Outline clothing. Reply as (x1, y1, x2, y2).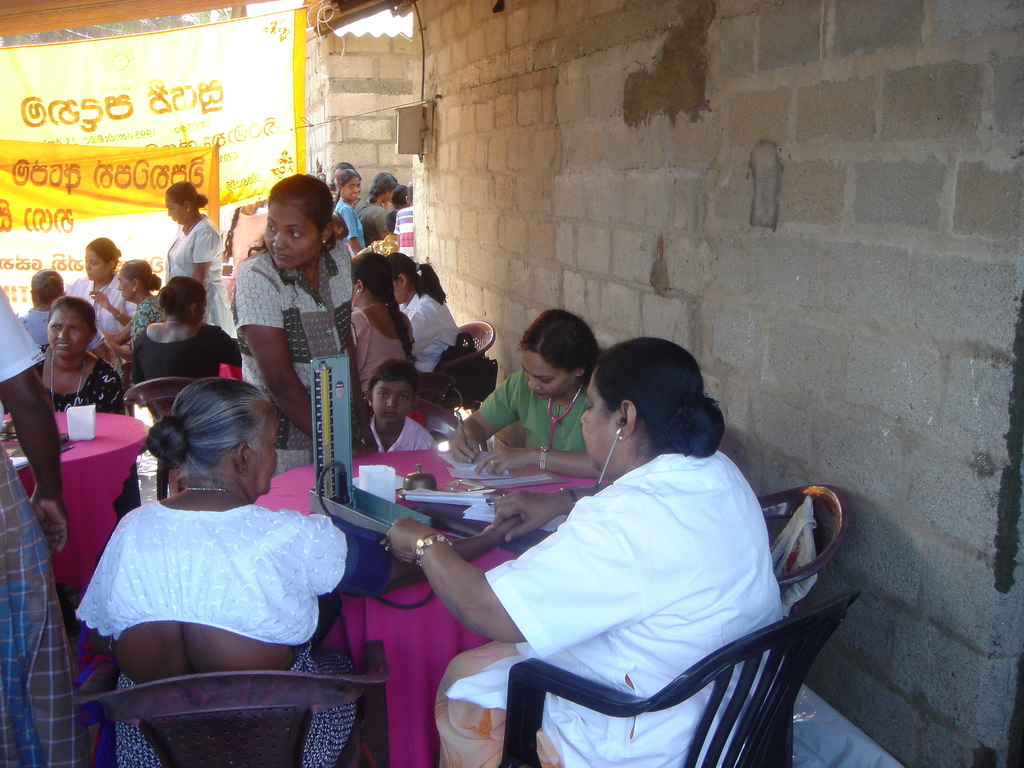
(0, 189, 785, 767).
